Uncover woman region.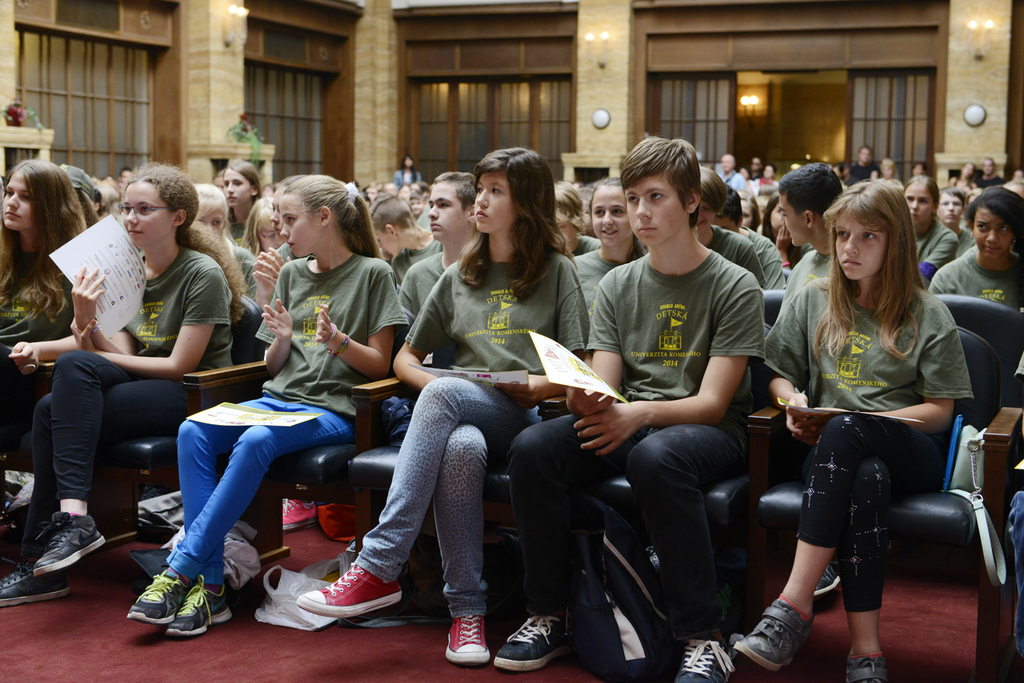
Uncovered: locate(776, 184, 991, 652).
